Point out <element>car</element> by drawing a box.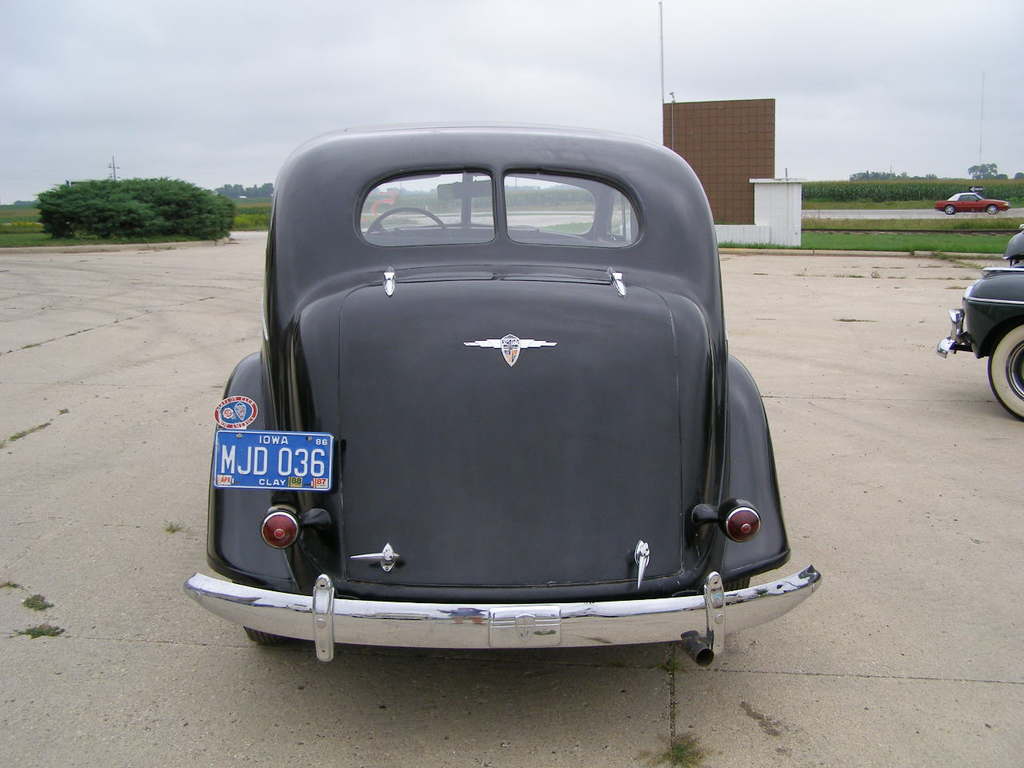
rect(185, 121, 823, 666).
